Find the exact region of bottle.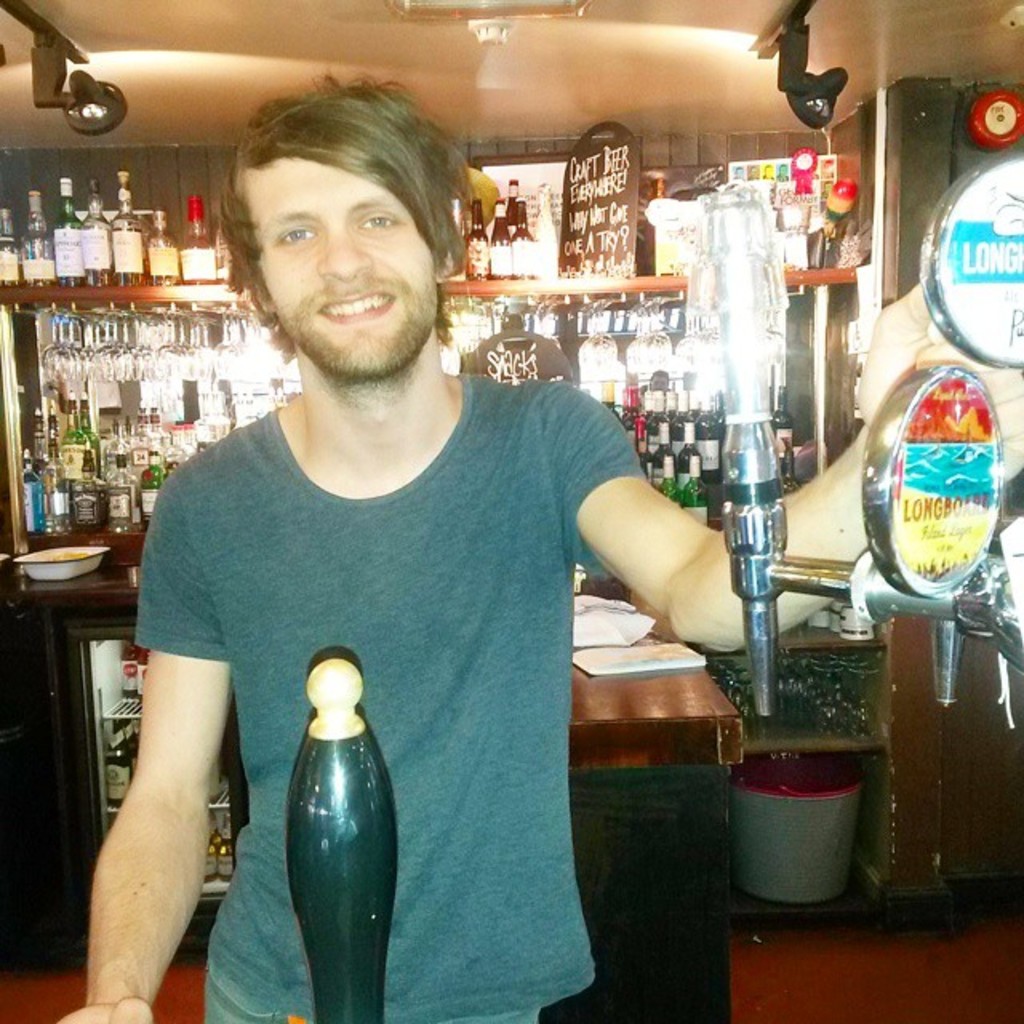
Exact region: 40/450/69/534.
